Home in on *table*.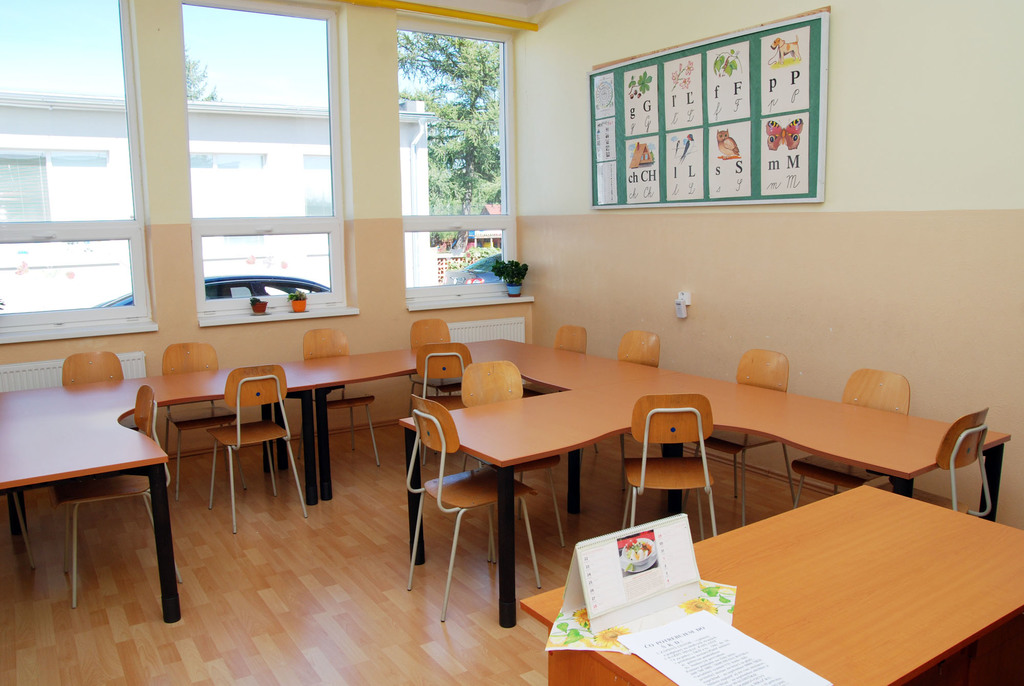
Homed in at bbox(1, 339, 1014, 624).
